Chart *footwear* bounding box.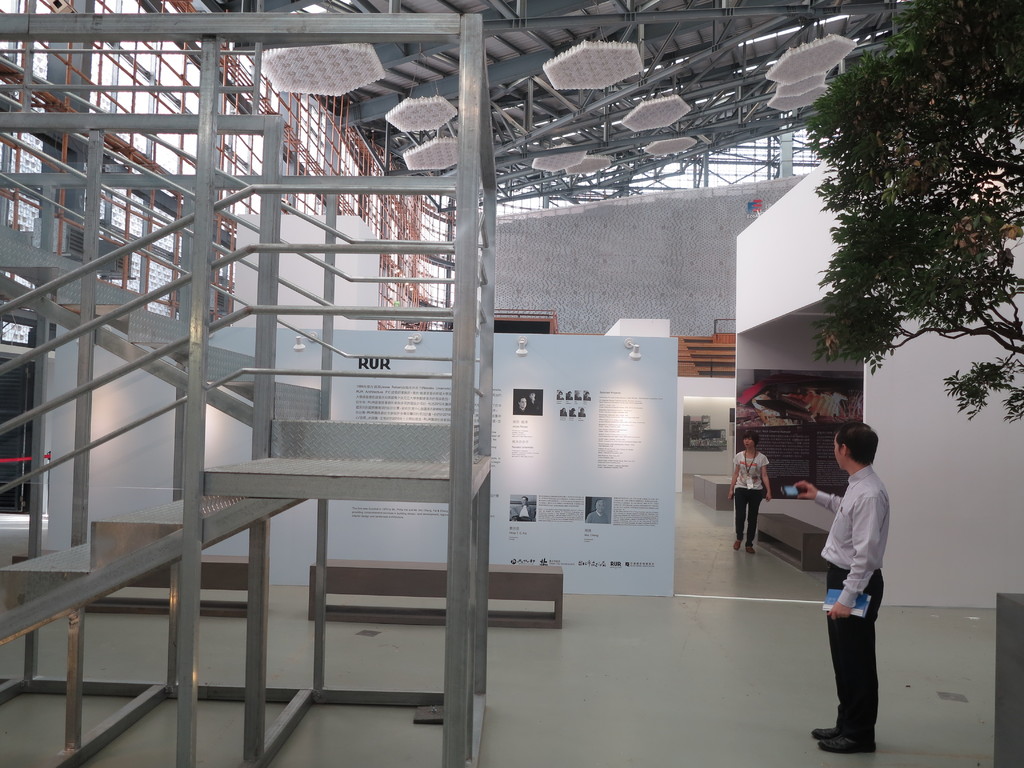
Charted: pyautogui.locateOnScreen(809, 726, 844, 740).
